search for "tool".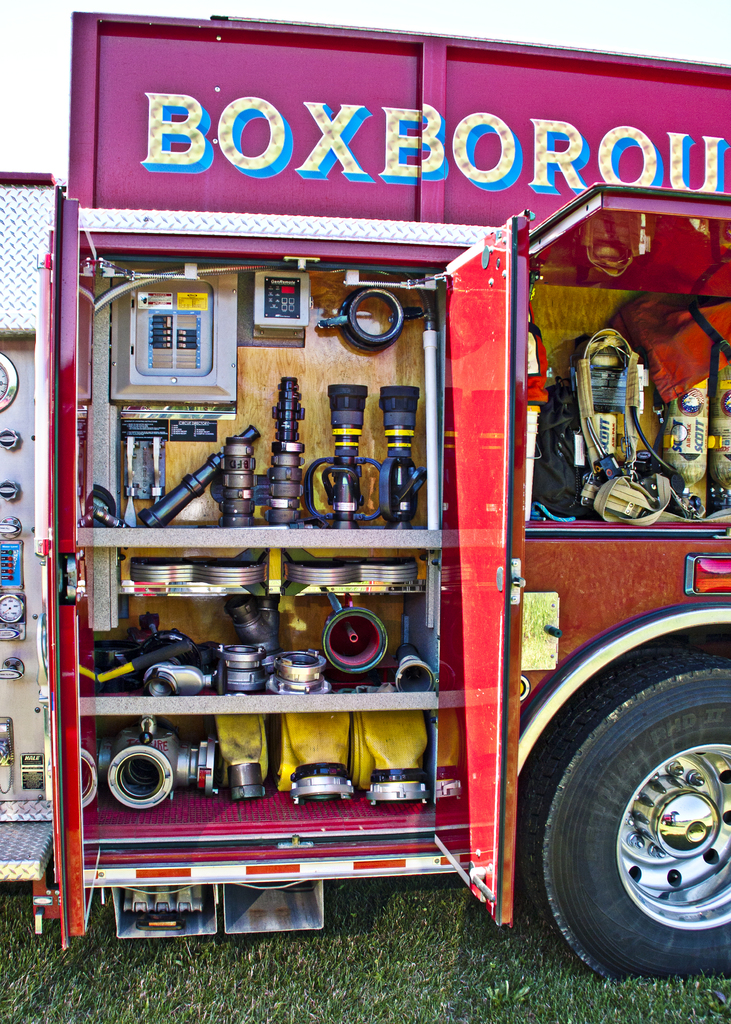
Found at [220,454,260,522].
